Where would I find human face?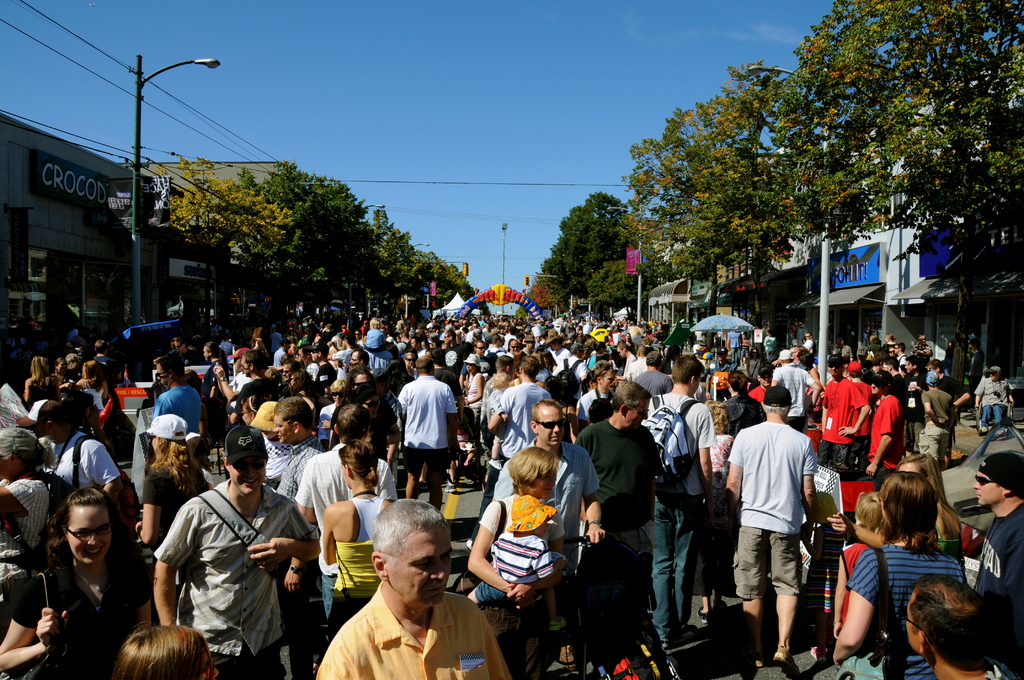
At x1=465 y1=364 x2=475 y2=373.
